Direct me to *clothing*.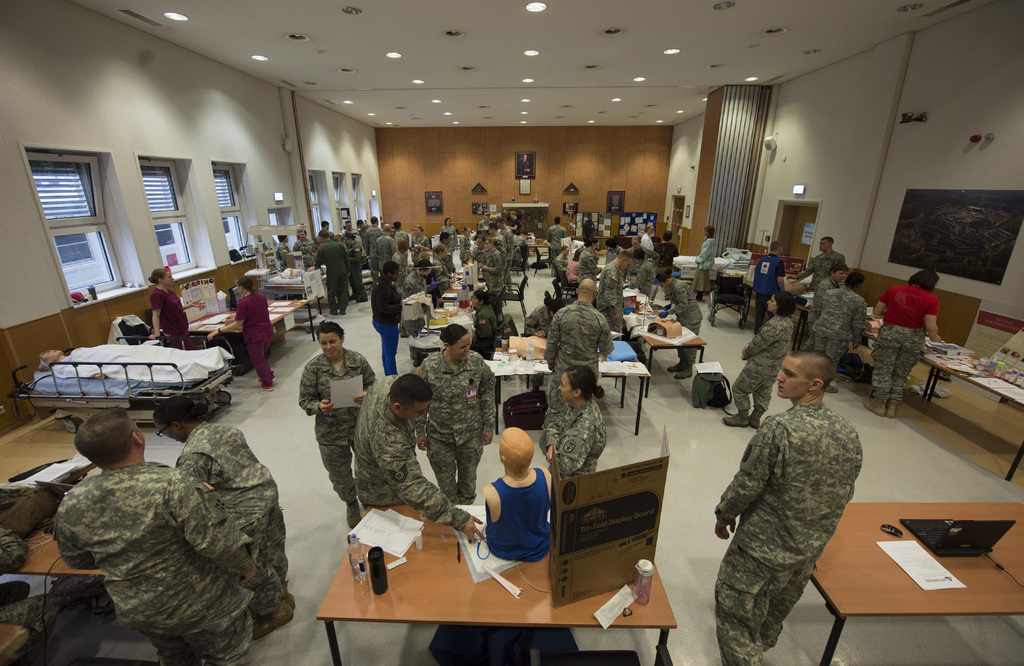
Direction: bbox=(540, 396, 604, 481).
